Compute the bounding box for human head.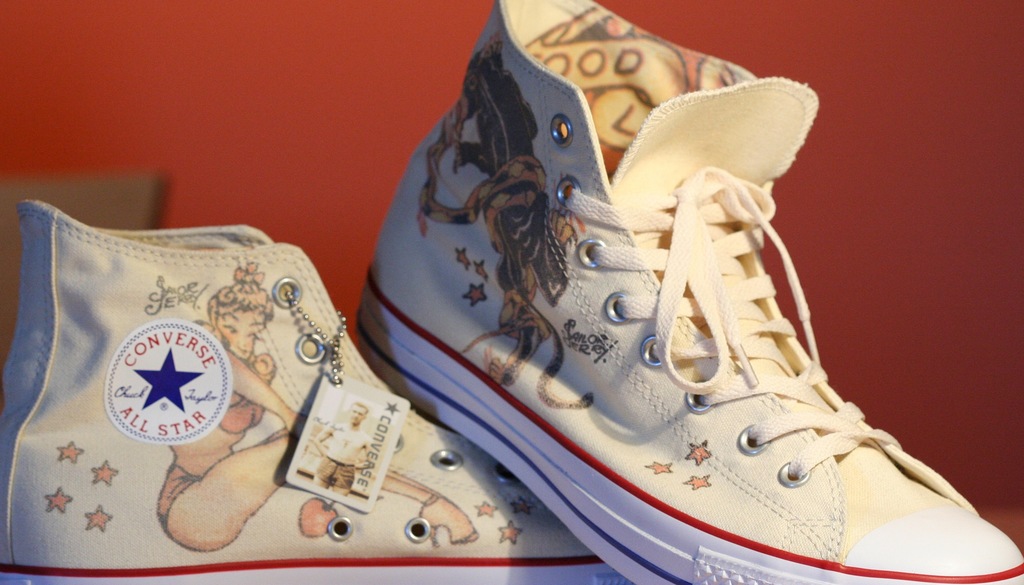
Rect(208, 260, 273, 360).
